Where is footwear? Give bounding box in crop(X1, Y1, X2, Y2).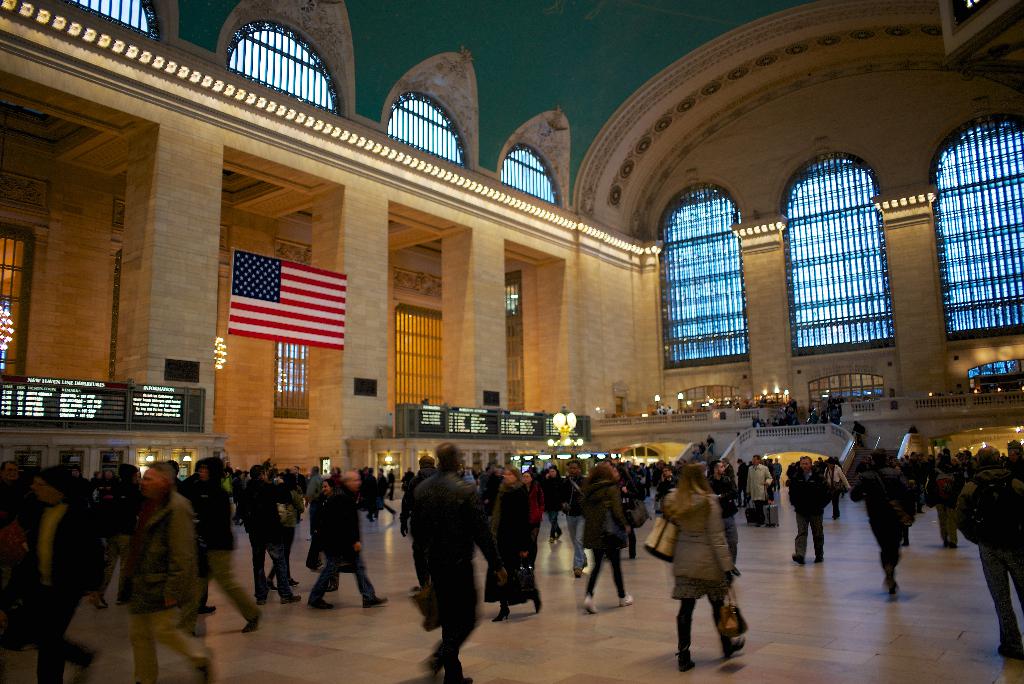
crop(308, 597, 332, 608).
